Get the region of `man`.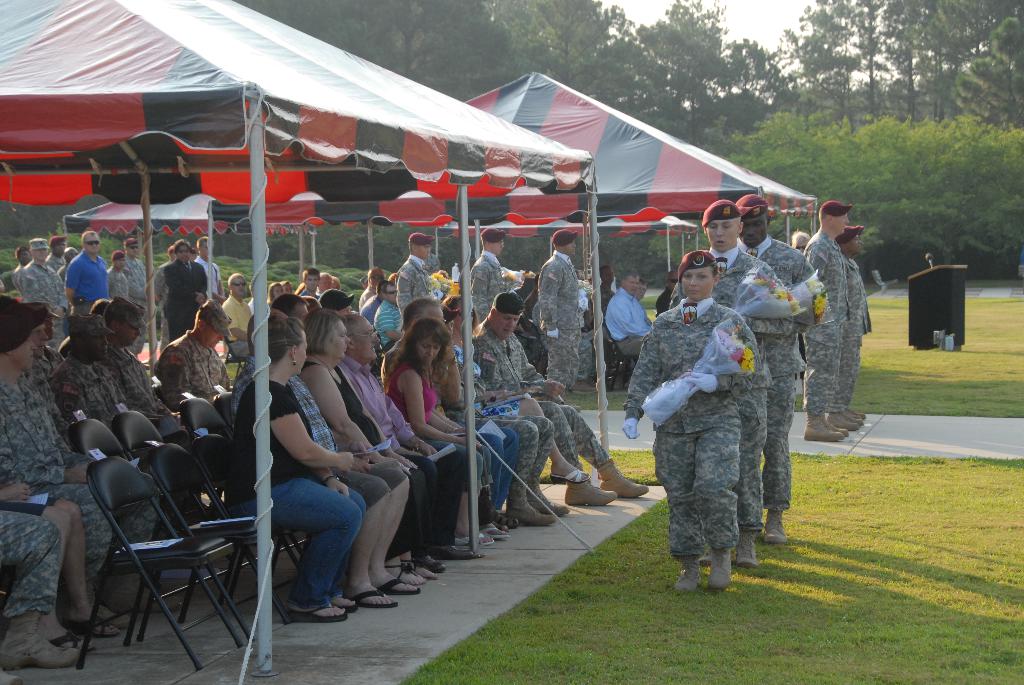
bbox=(156, 243, 175, 353).
